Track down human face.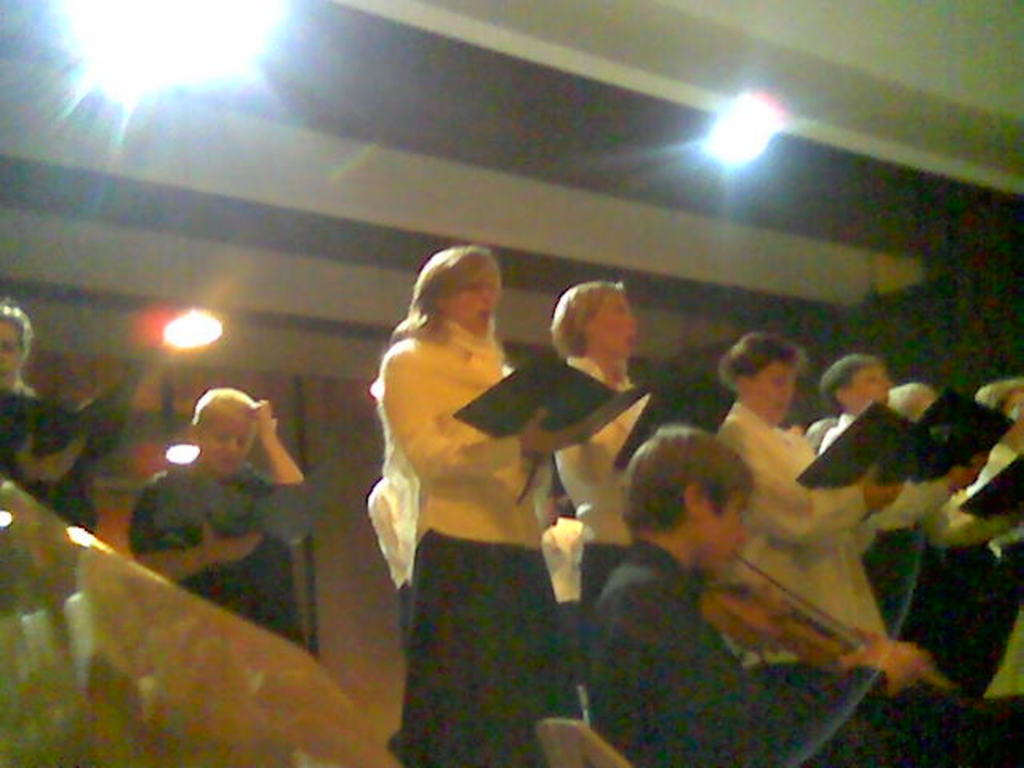
Tracked to {"left": 197, "top": 421, "right": 253, "bottom": 472}.
